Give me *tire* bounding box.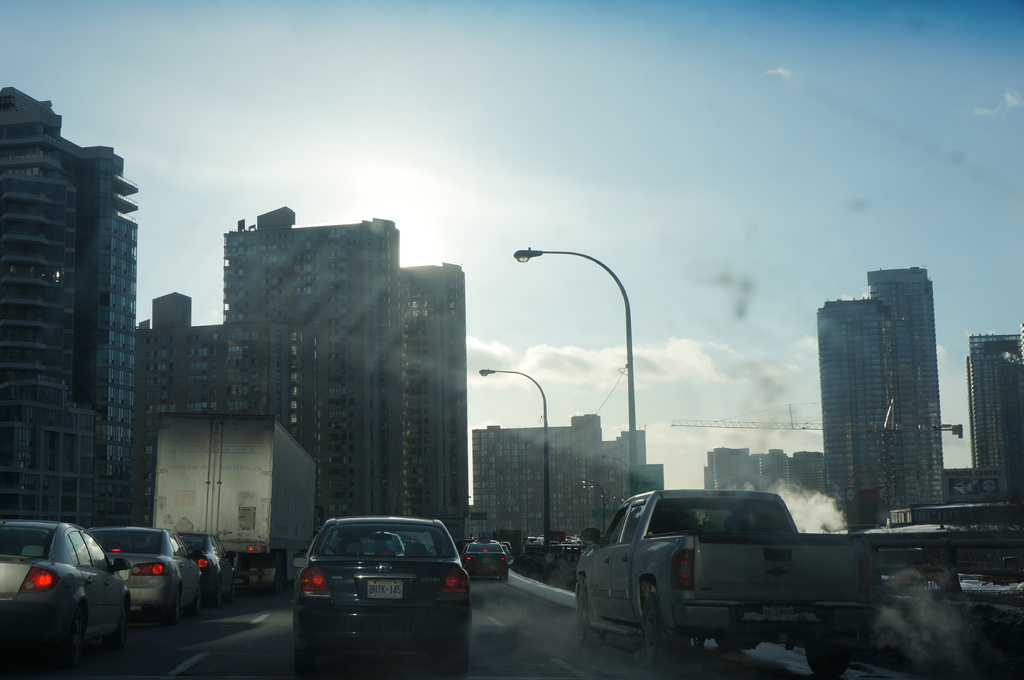
[297, 654, 321, 676].
